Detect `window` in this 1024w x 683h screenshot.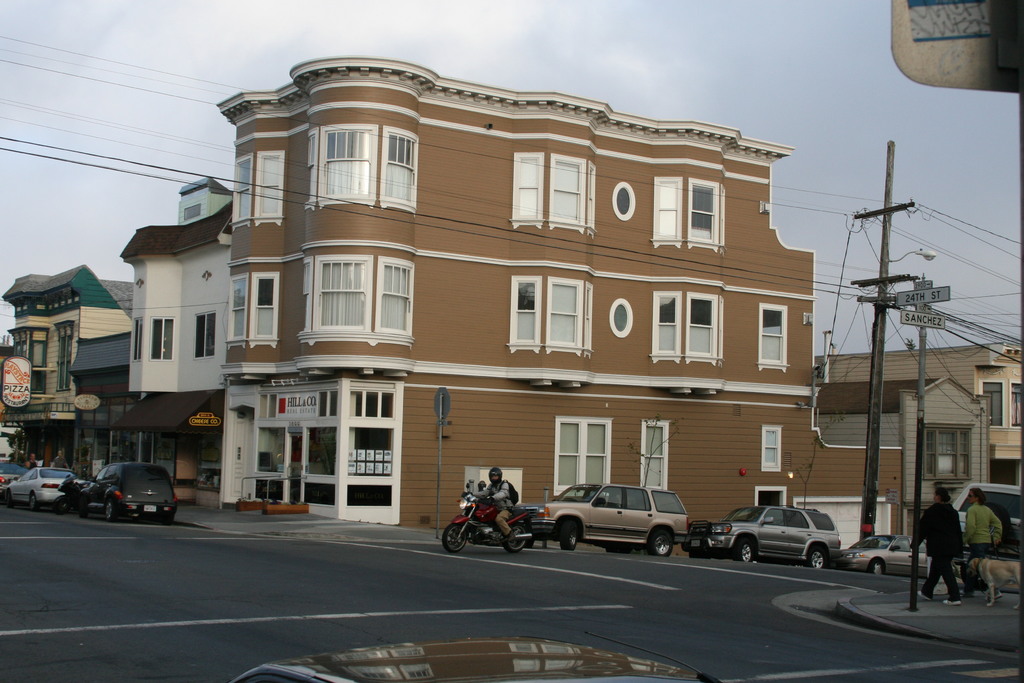
Detection: (x1=922, y1=423, x2=977, y2=481).
